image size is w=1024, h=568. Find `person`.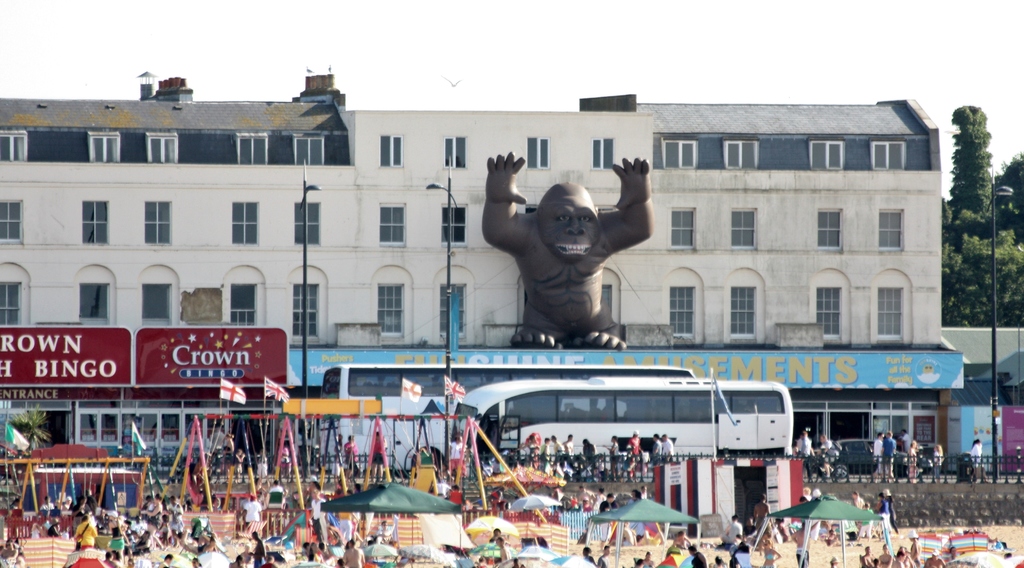
x1=849 y1=491 x2=865 y2=542.
